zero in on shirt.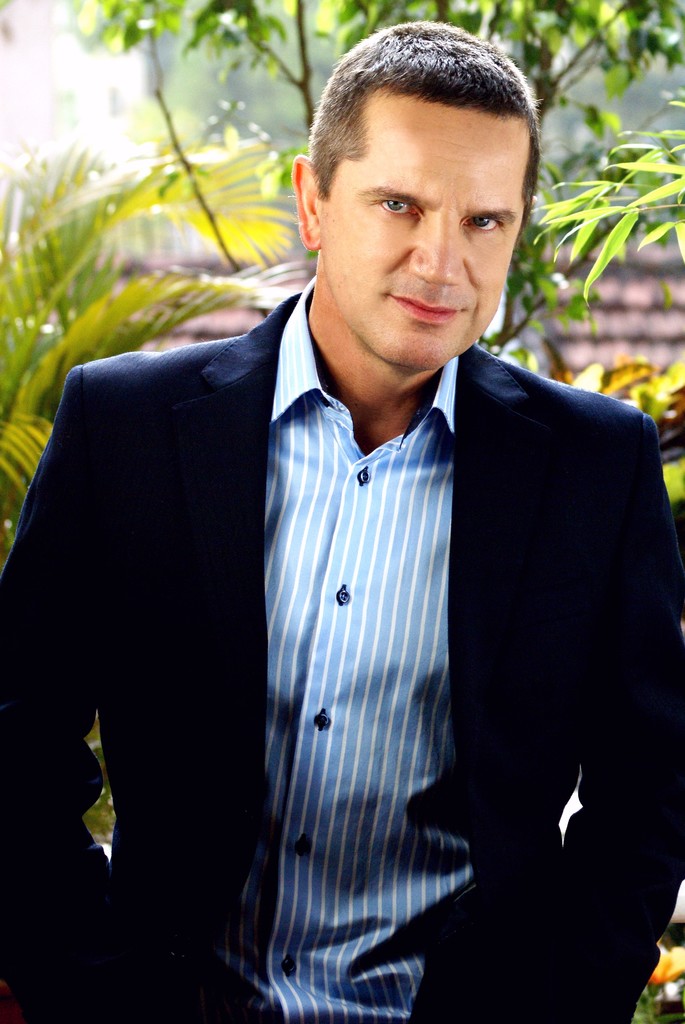
Zeroed in: (x1=232, y1=278, x2=472, y2=1020).
